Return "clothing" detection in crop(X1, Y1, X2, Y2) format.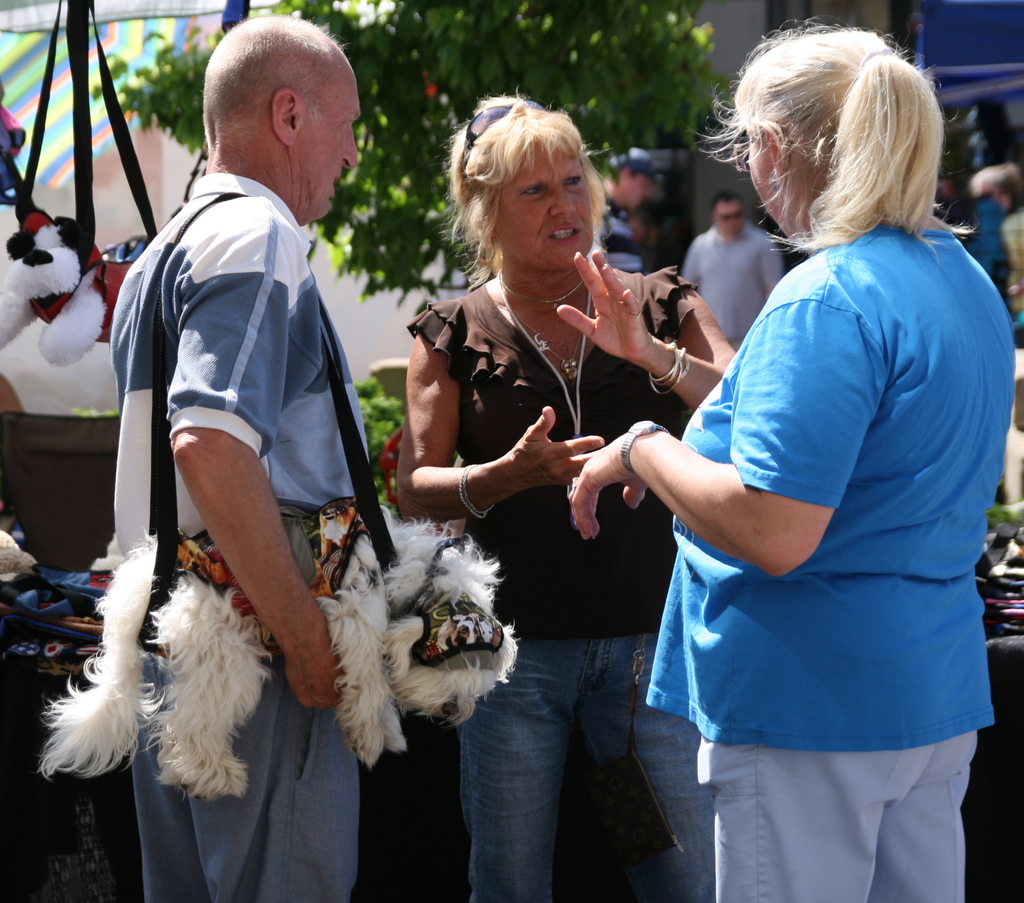
crop(111, 179, 379, 902).
